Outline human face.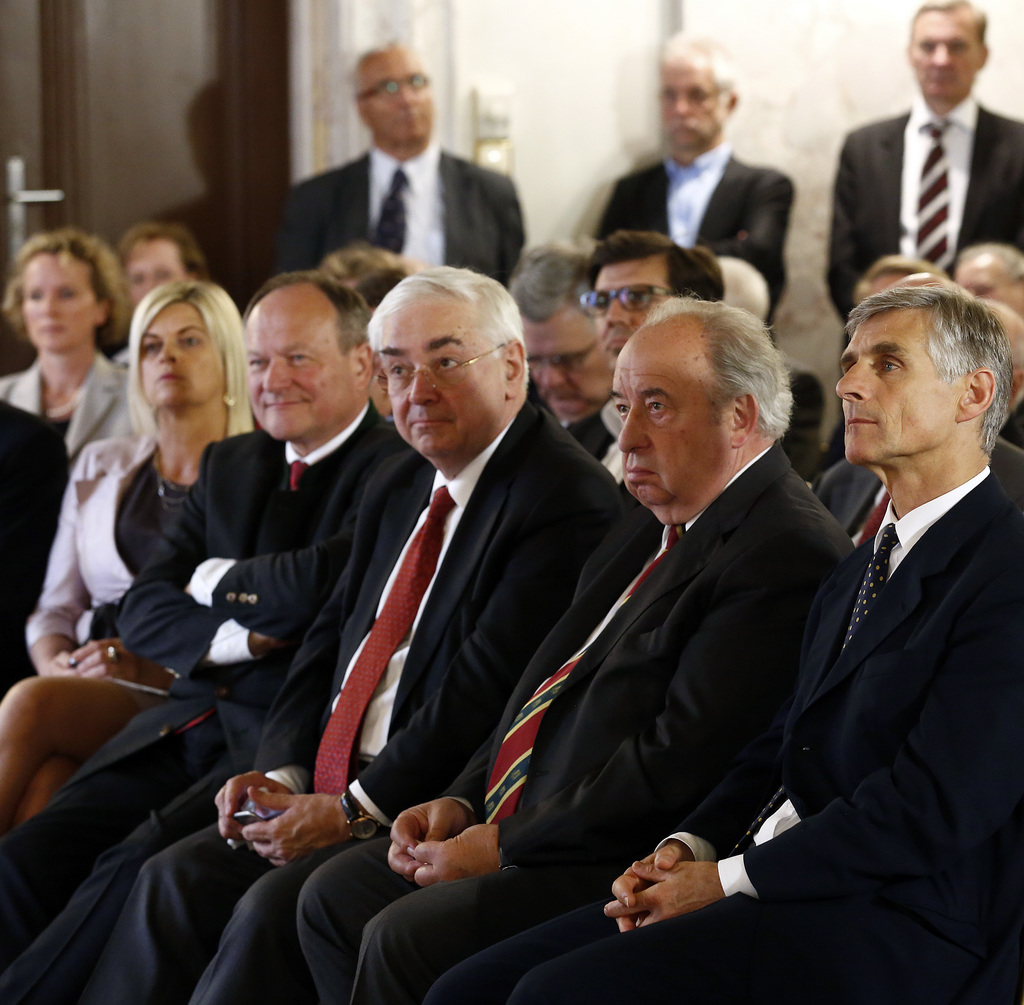
Outline: rect(911, 14, 973, 98).
